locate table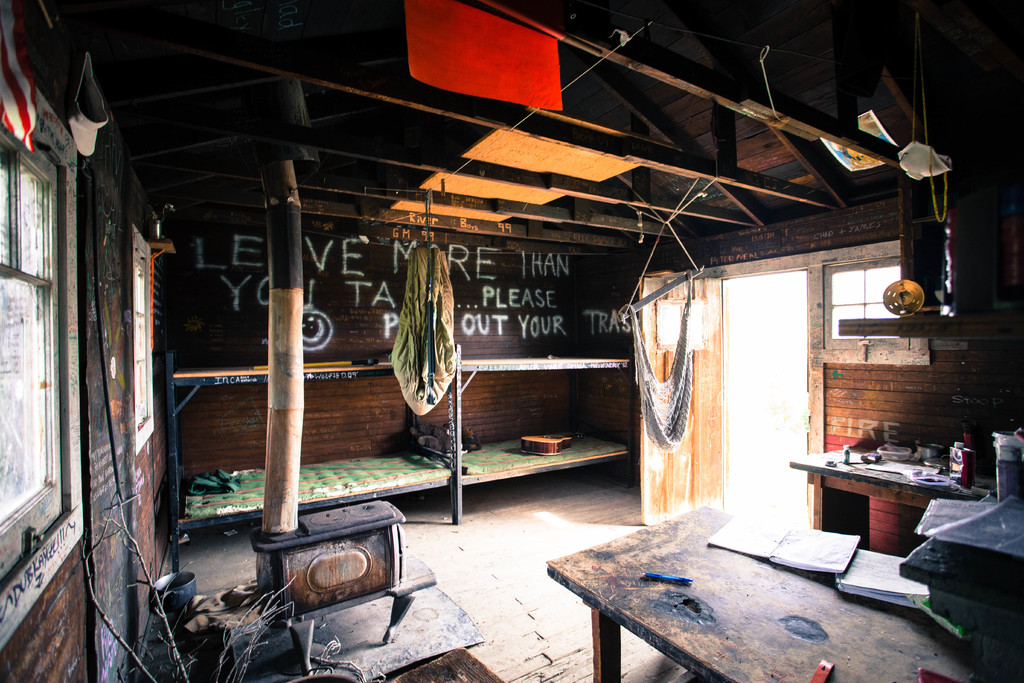
(left=538, top=506, right=989, bottom=678)
